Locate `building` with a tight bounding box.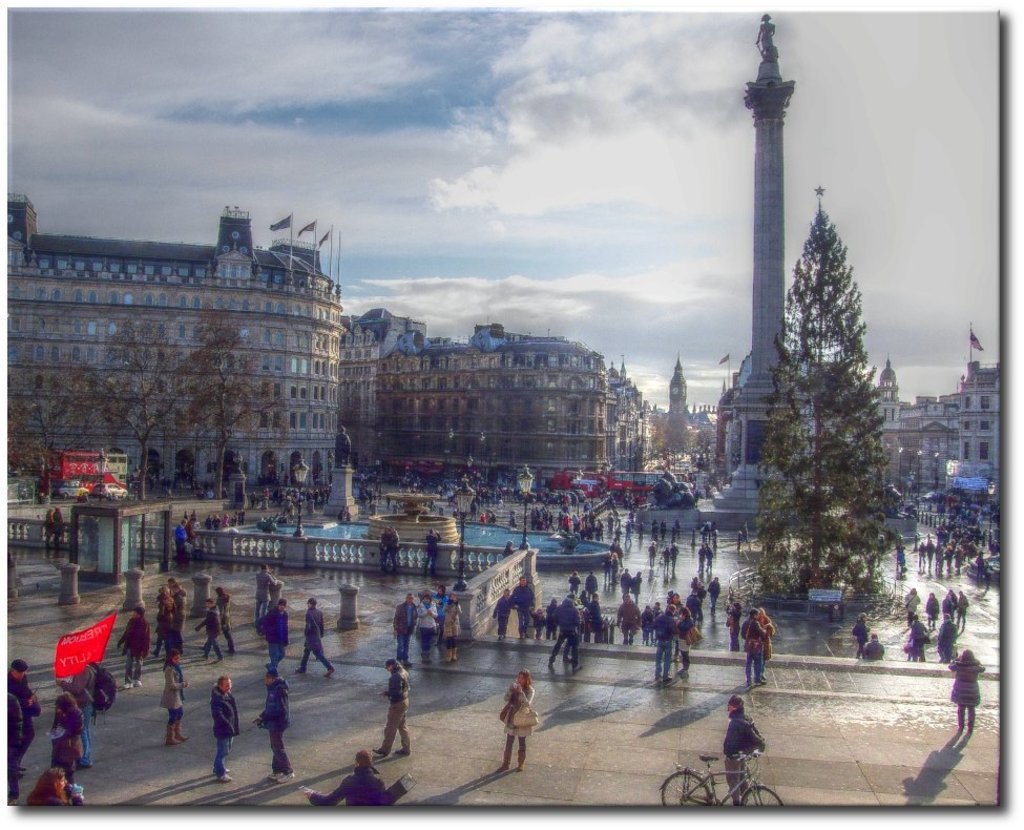
box=[2, 190, 339, 491].
